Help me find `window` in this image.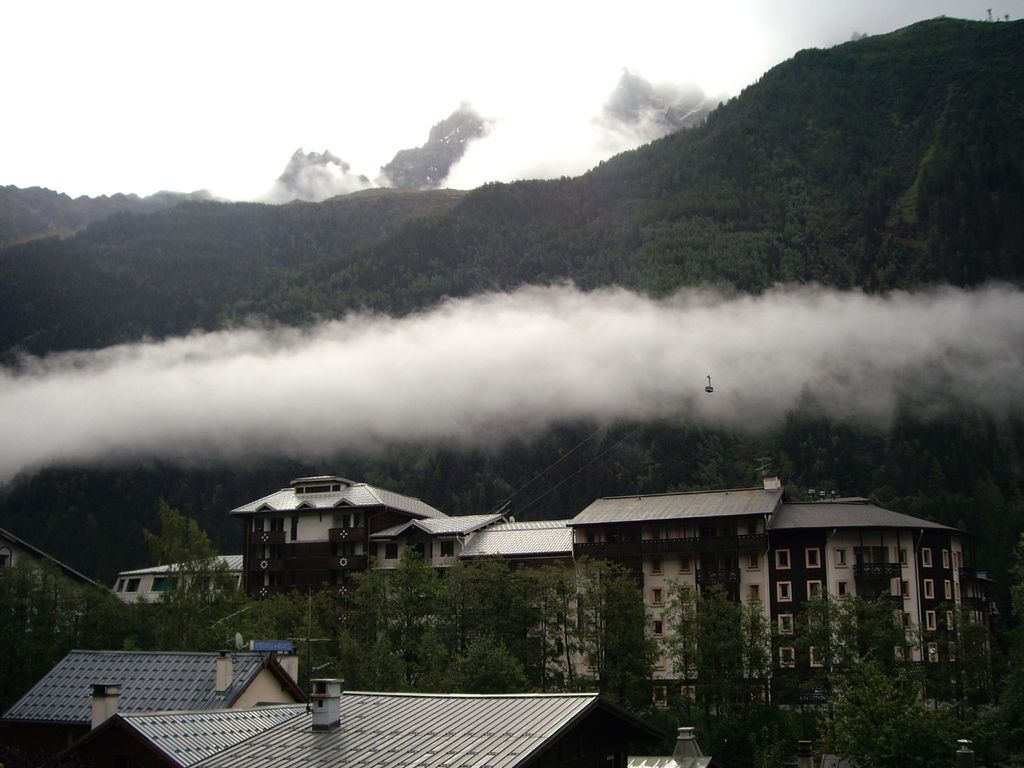
Found it: [left=836, top=553, right=845, bottom=572].
